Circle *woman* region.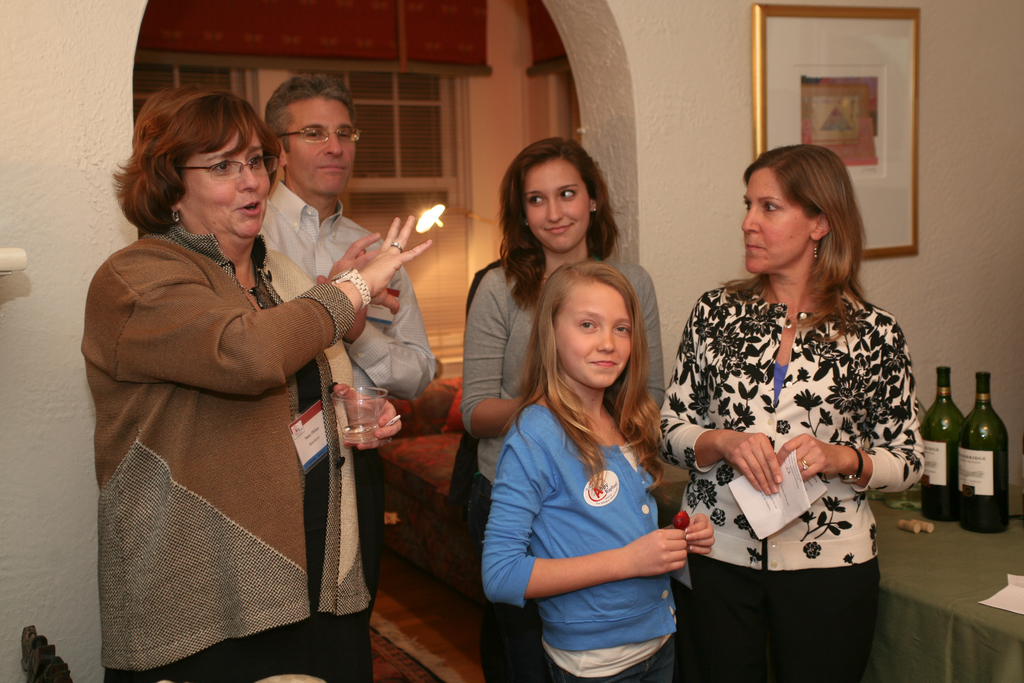
Region: (x1=664, y1=111, x2=919, y2=679).
